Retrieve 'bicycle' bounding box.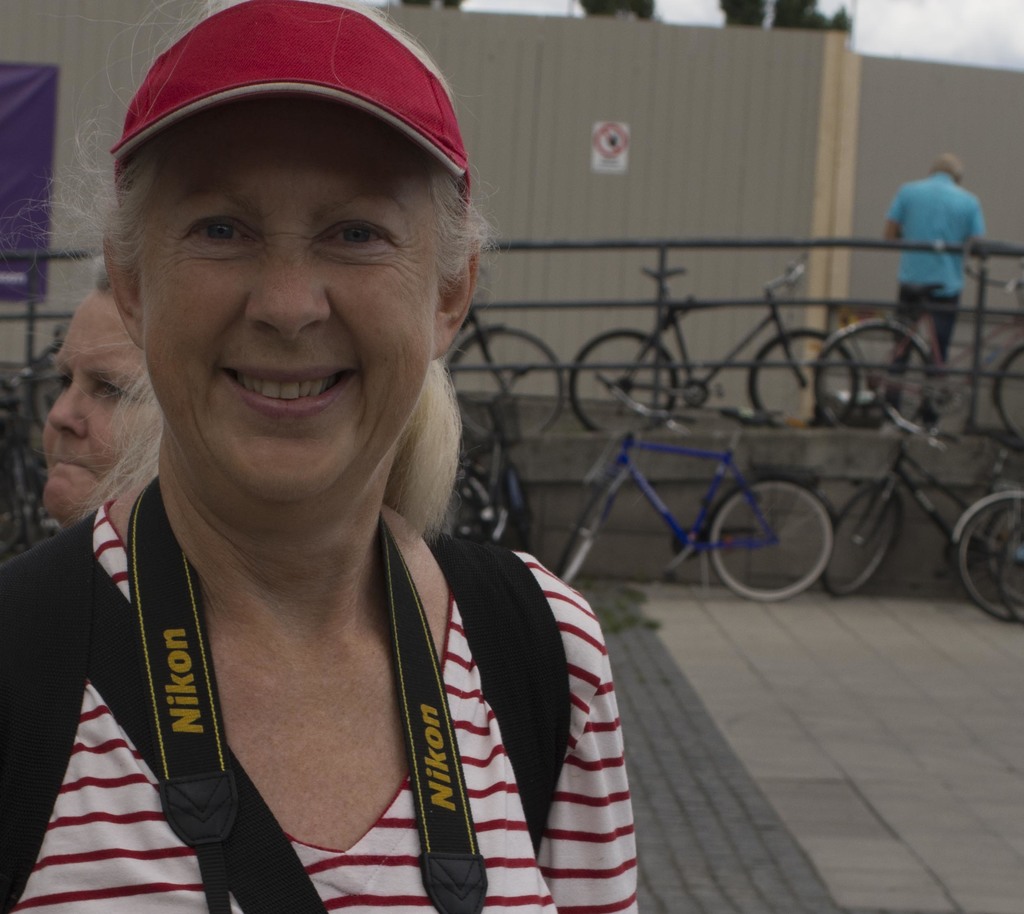
Bounding box: 995/505/1023/631.
